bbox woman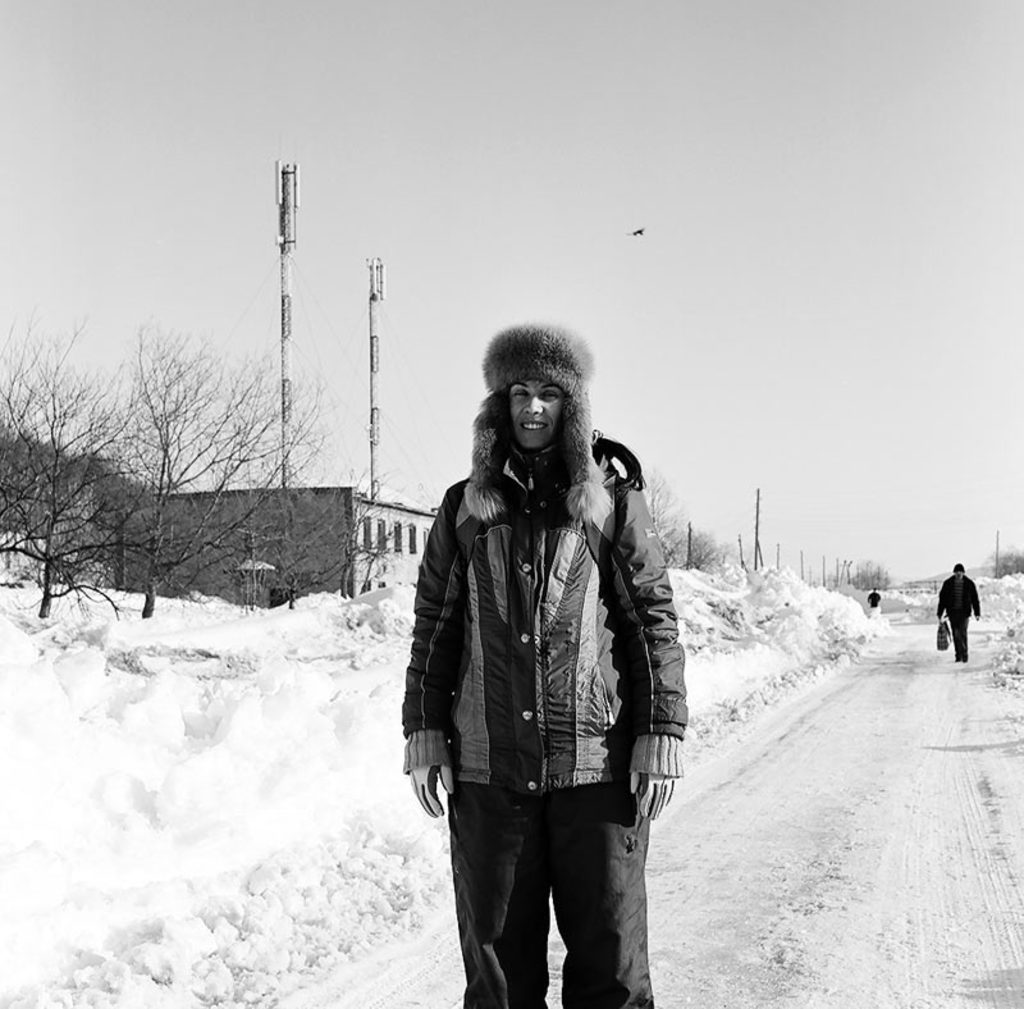
detection(397, 291, 695, 1008)
